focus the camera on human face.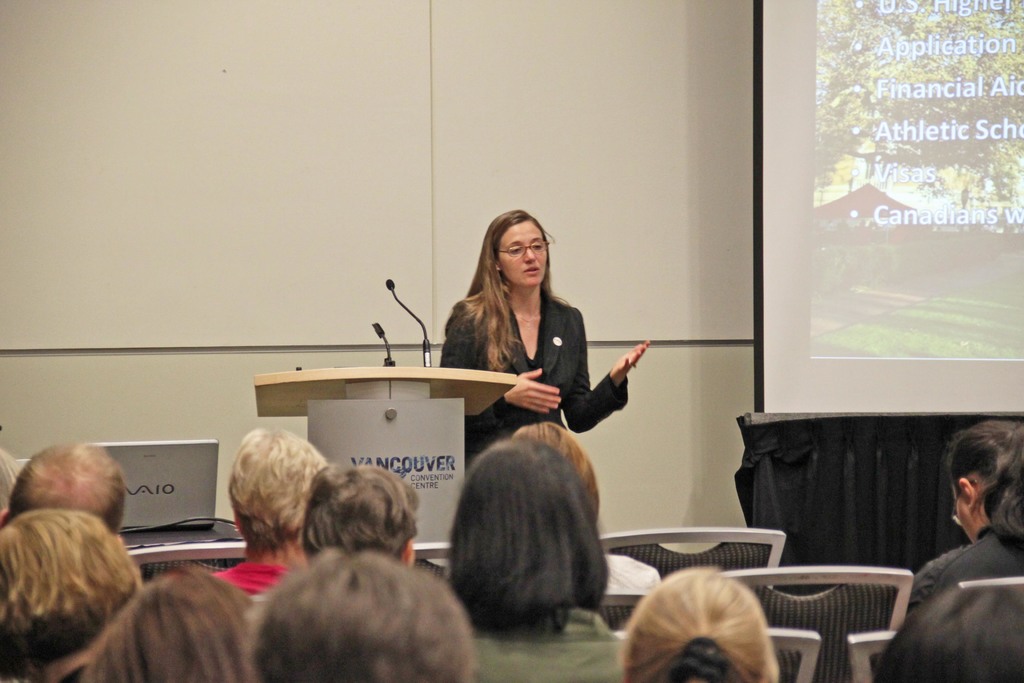
Focus region: l=957, t=494, r=974, b=532.
